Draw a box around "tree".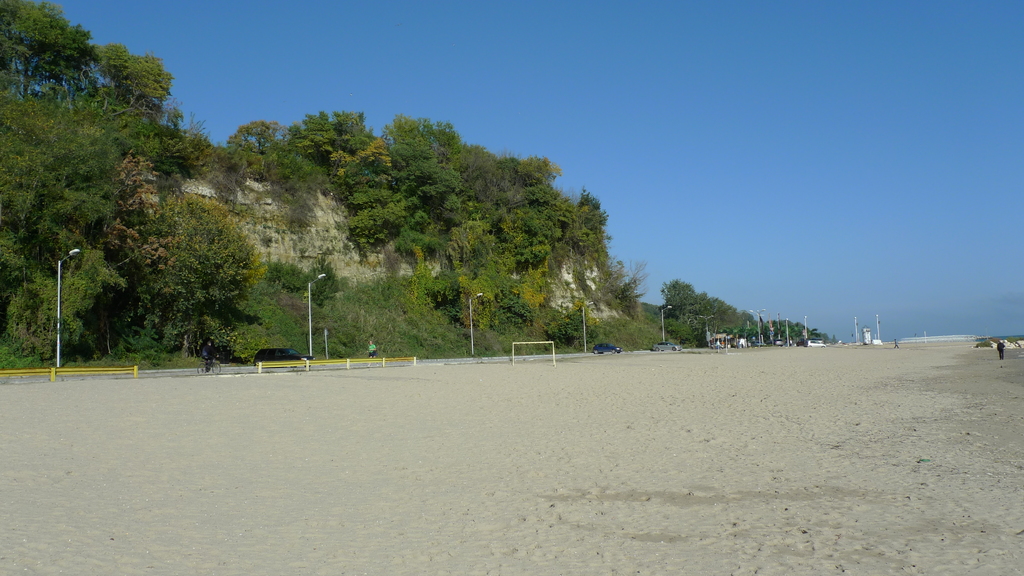
BBox(227, 122, 277, 151).
